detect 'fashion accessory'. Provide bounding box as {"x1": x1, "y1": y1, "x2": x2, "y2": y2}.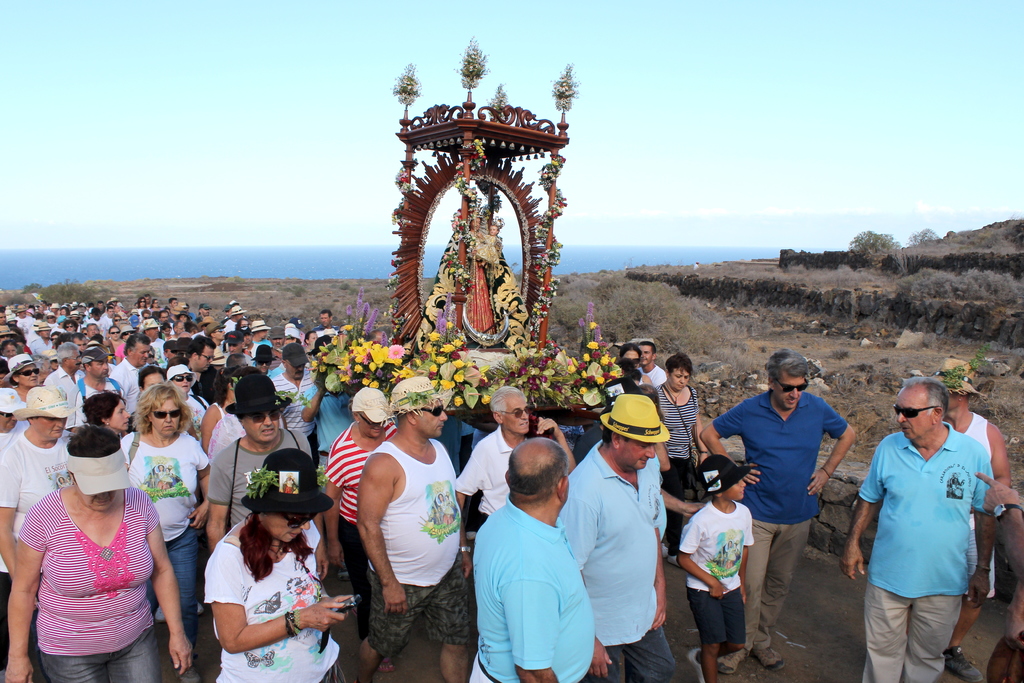
{"x1": 250, "y1": 321, "x2": 268, "y2": 333}.
